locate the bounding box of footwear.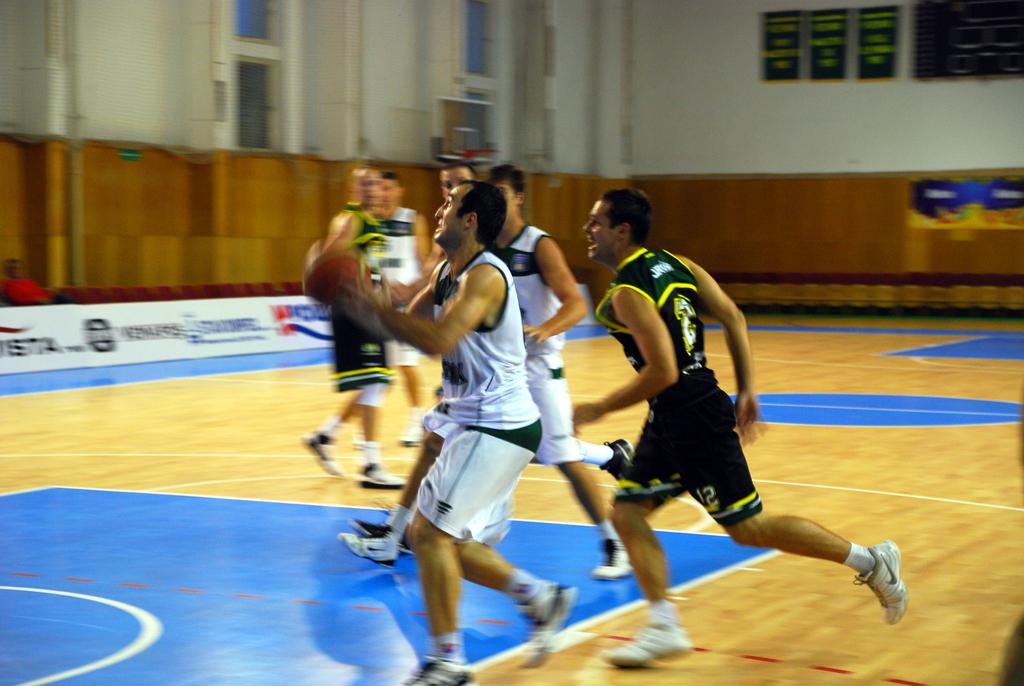
Bounding box: (588, 537, 636, 581).
